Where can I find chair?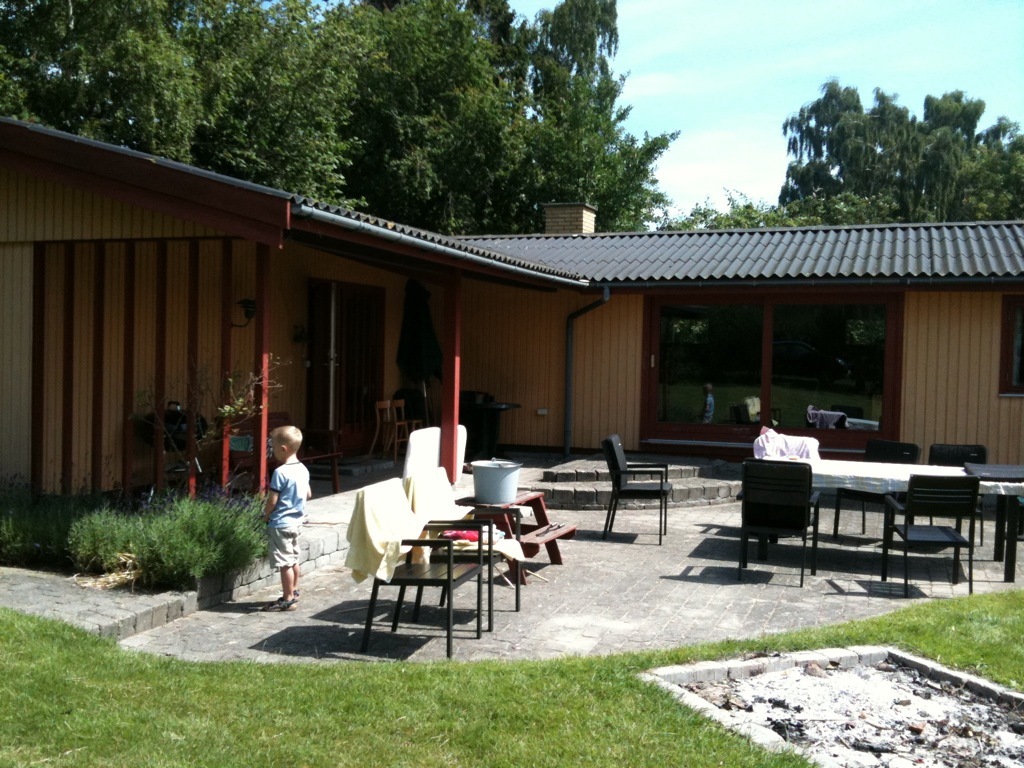
You can find it at <region>745, 461, 835, 578</region>.
